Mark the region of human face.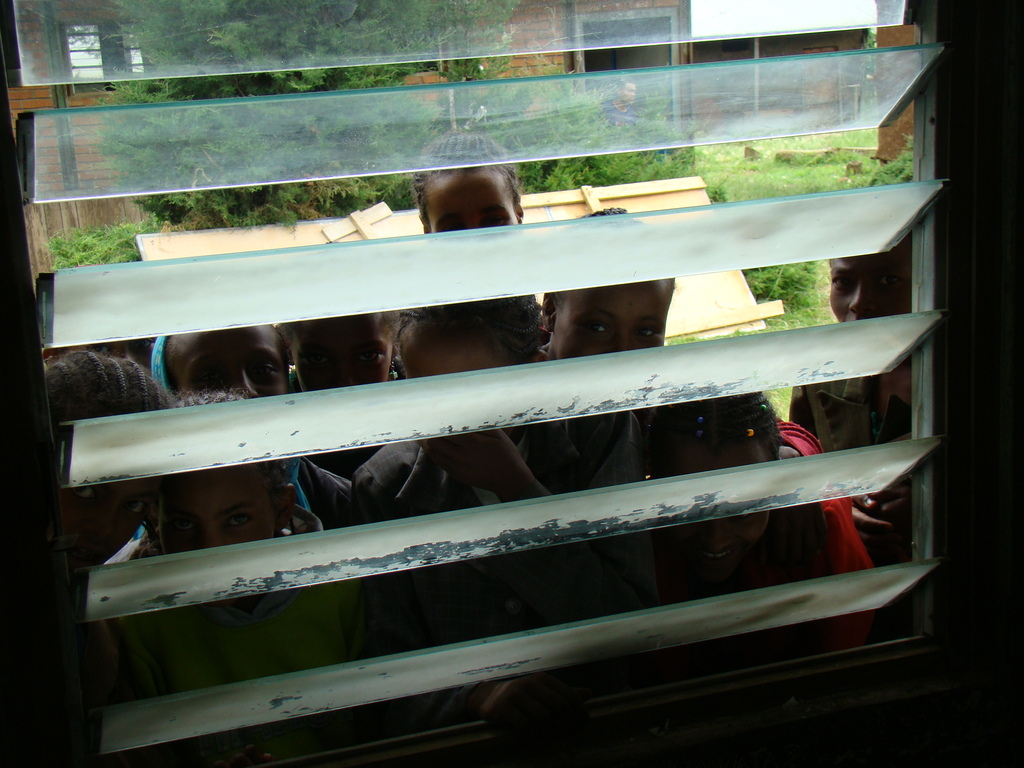
Region: x1=830, y1=251, x2=909, y2=323.
